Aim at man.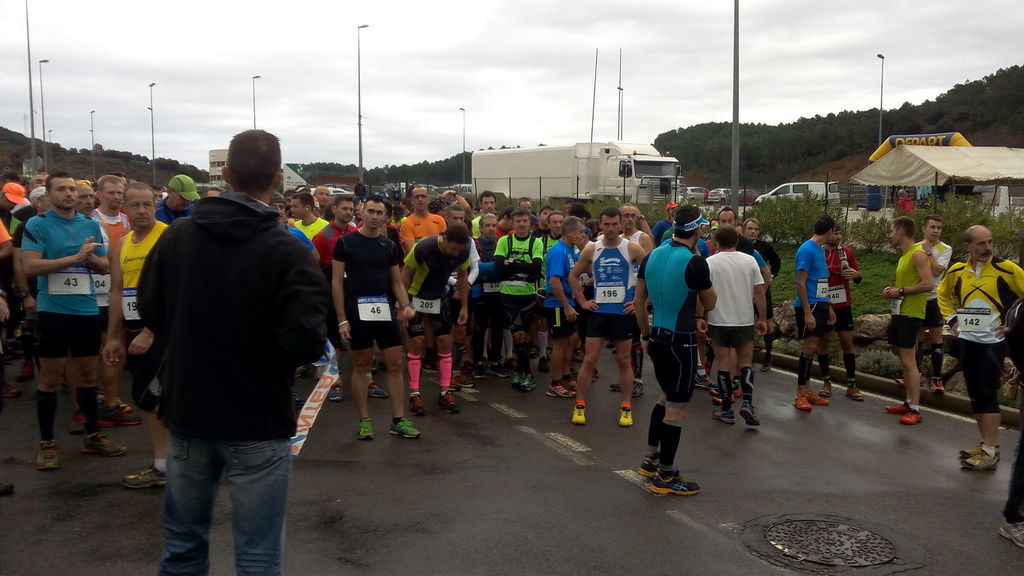
Aimed at region(833, 225, 874, 406).
